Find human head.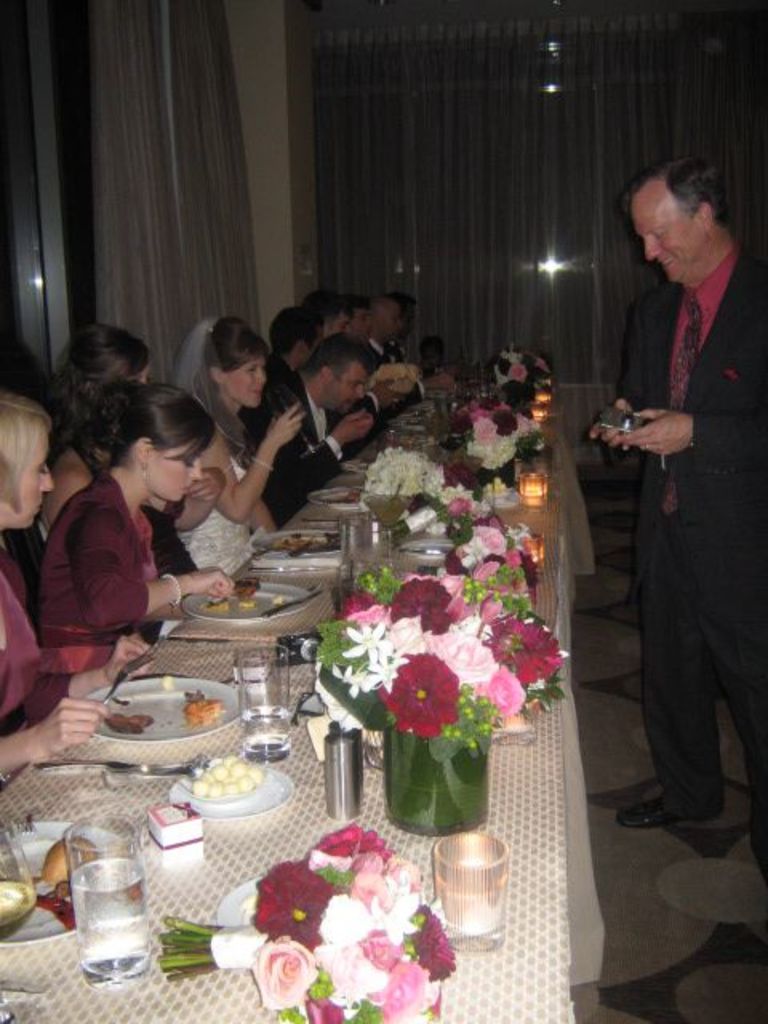
<box>416,334,446,371</box>.
